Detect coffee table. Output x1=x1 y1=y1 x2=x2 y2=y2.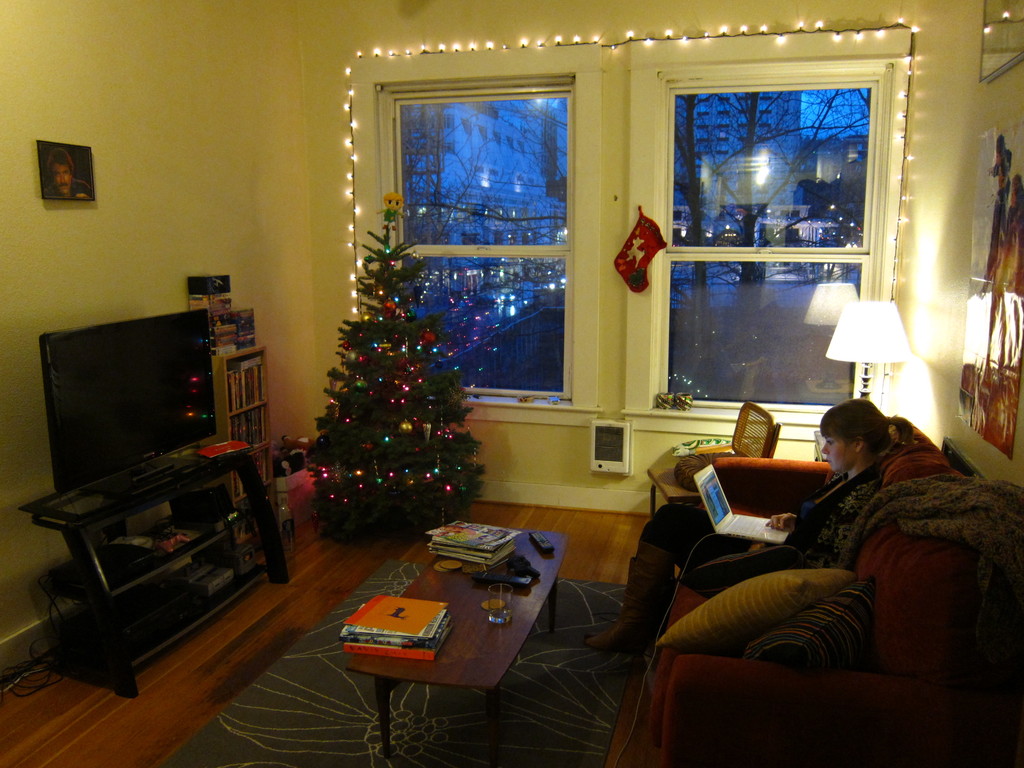
x1=325 y1=552 x2=570 y2=727.
